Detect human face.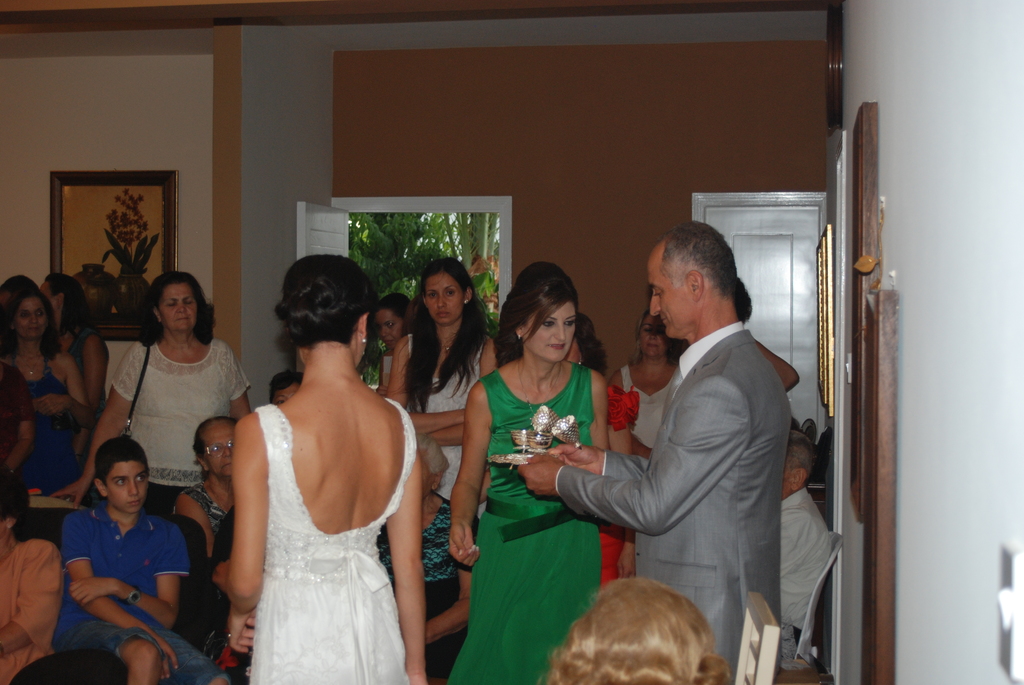
Detected at 373,303,406,348.
